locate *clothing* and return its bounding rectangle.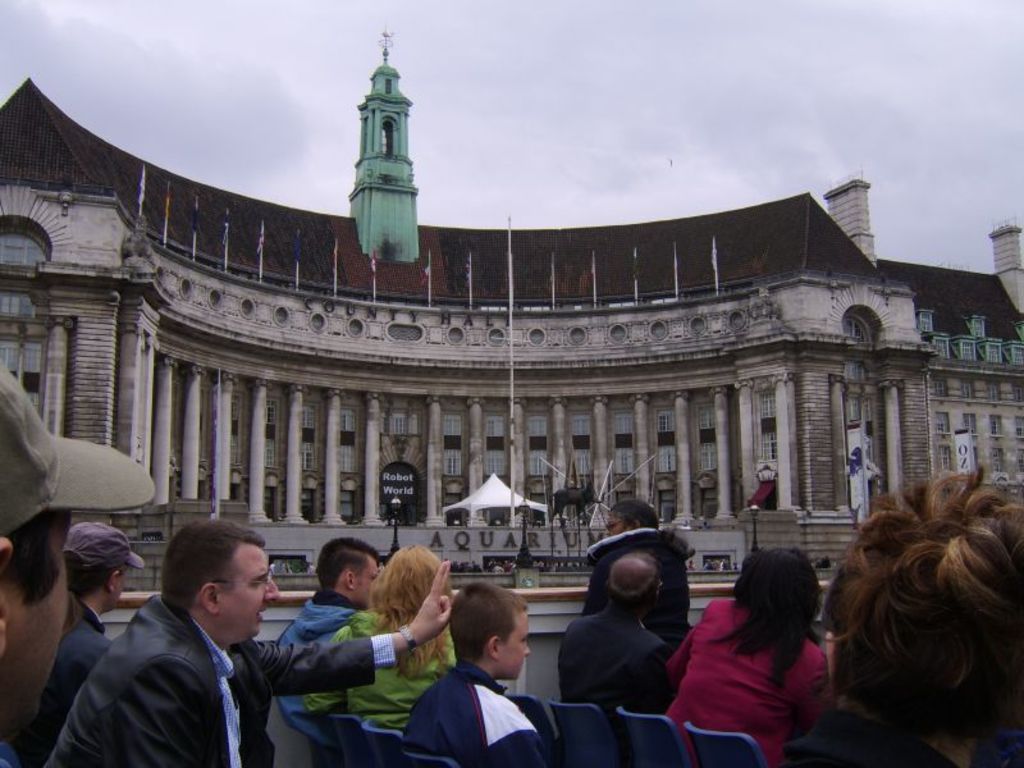
<bbox>790, 704, 955, 767</bbox>.
